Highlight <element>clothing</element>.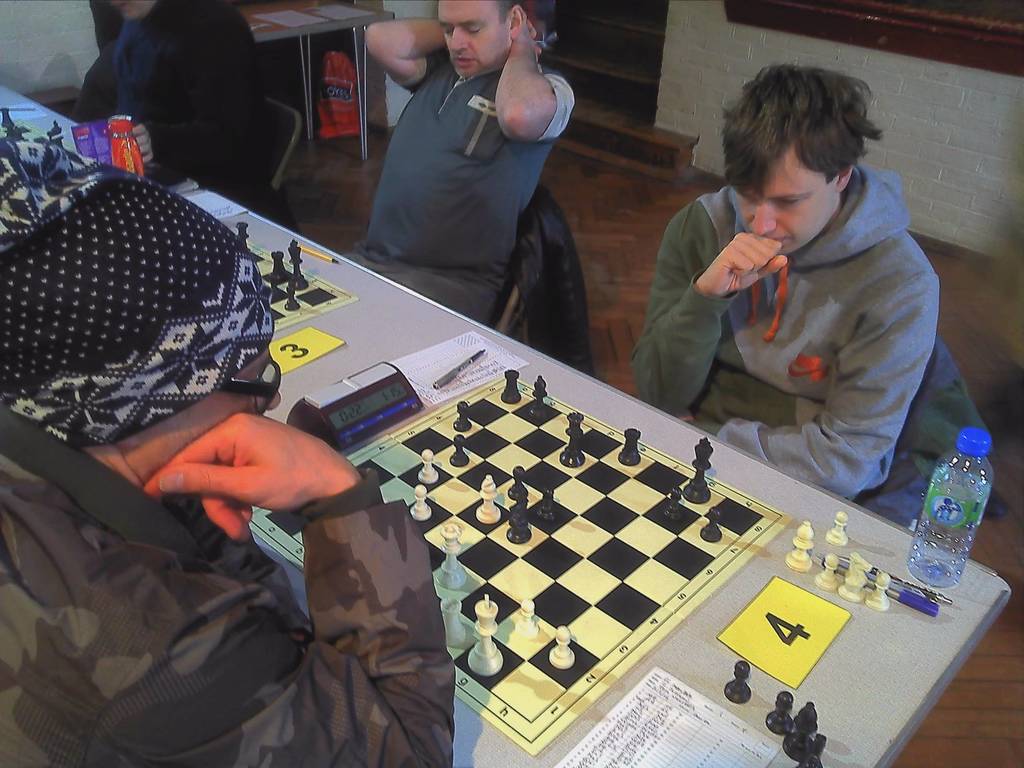
Highlighted region: Rect(347, 56, 574, 329).
